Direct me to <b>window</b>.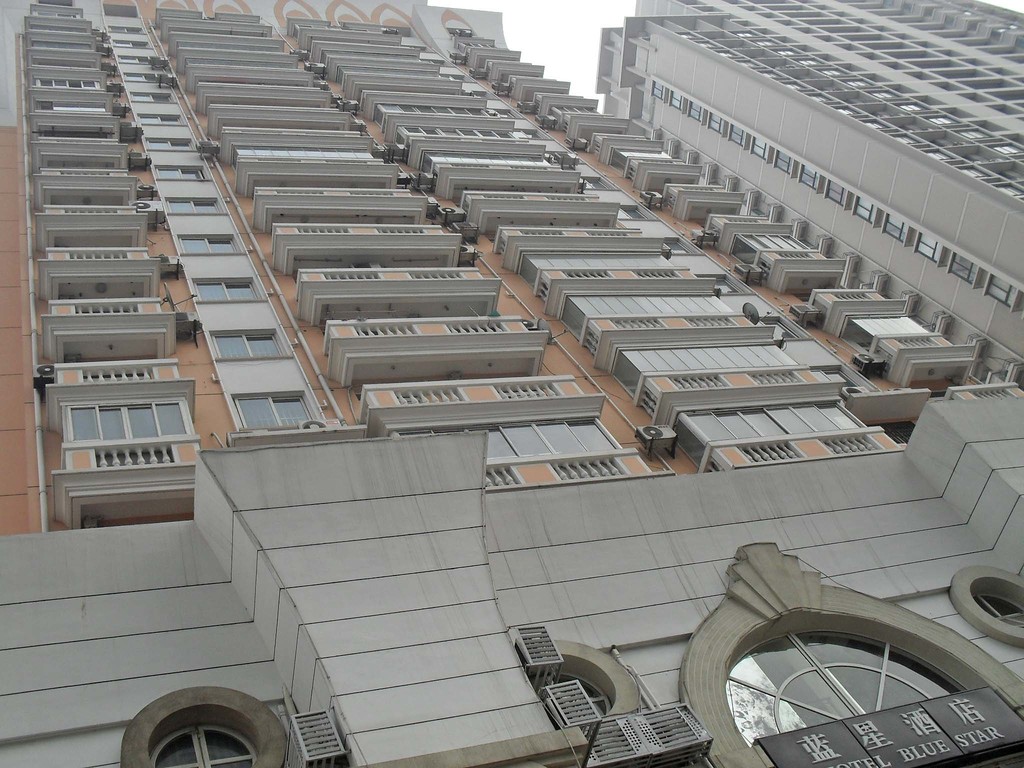
Direction: {"x1": 179, "y1": 236, "x2": 237, "y2": 255}.
